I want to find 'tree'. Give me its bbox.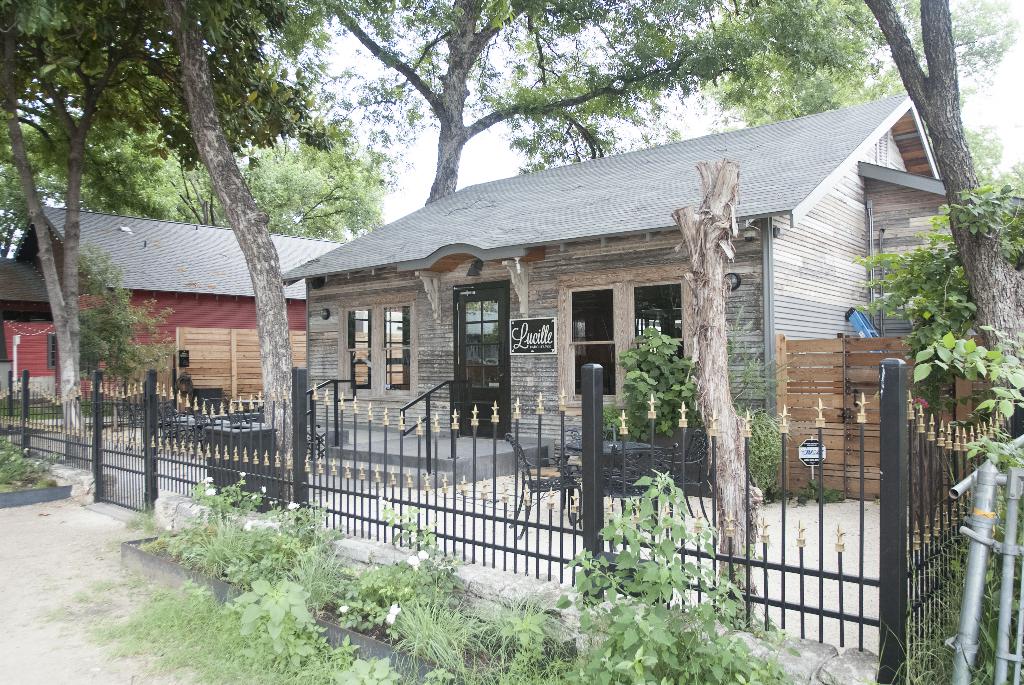
locate(710, 0, 1021, 206).
